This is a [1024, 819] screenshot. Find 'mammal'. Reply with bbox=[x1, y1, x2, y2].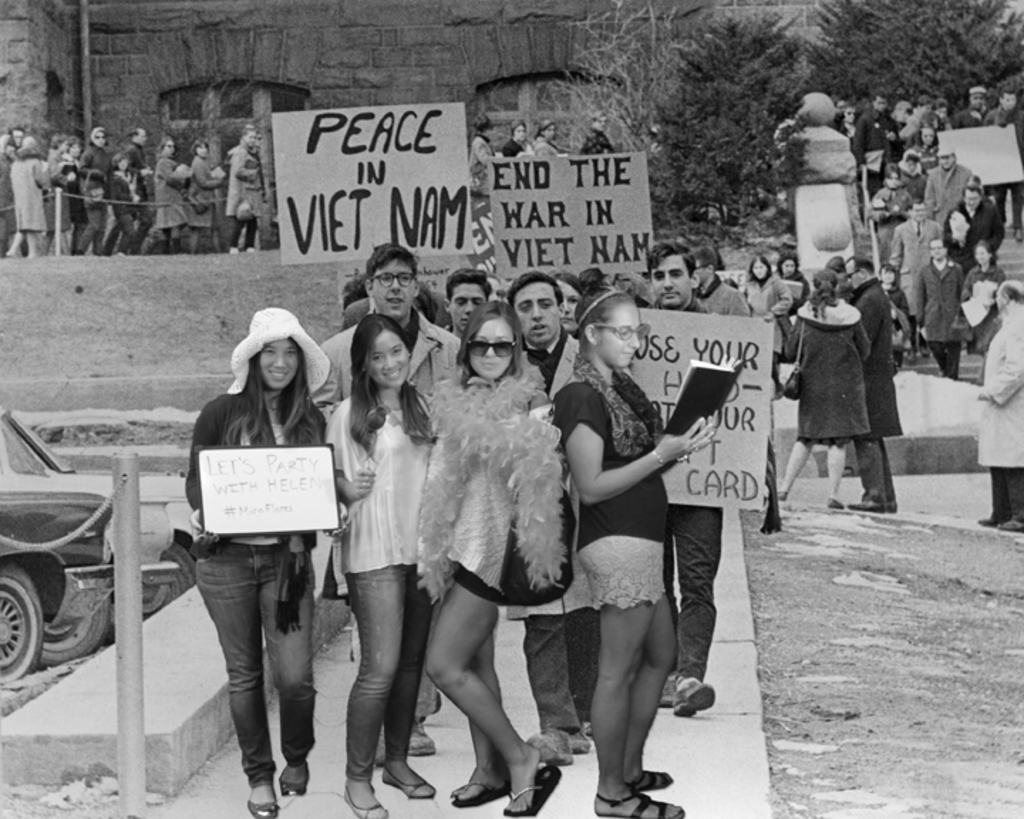
bbox=[468, 104, 505, 196].
